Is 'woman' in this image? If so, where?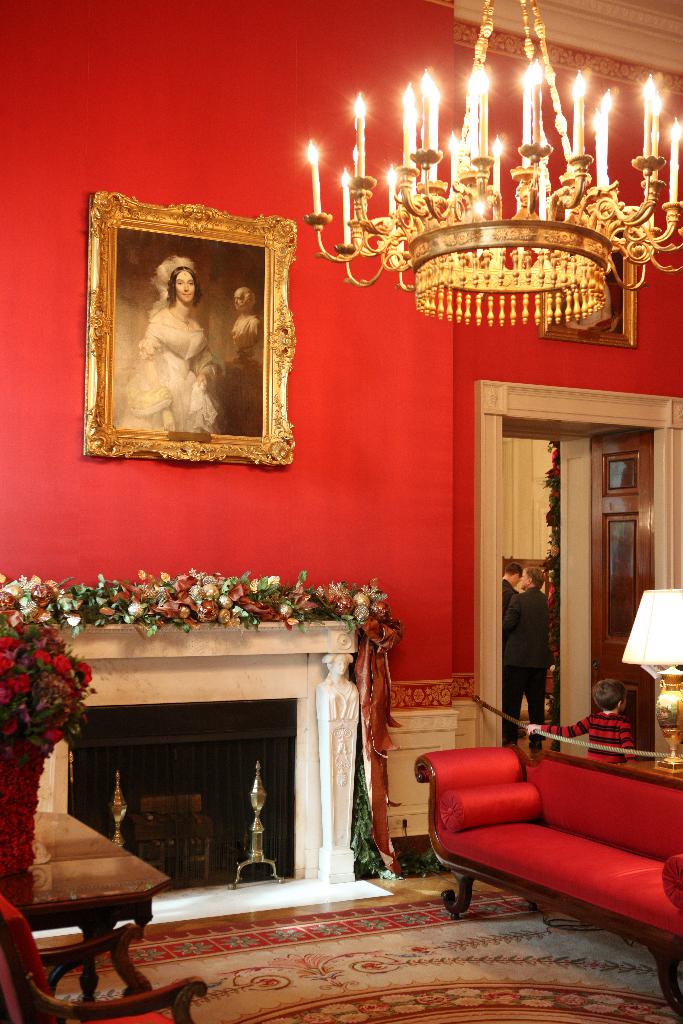
Yes, at box=[122, 255, 226, 429].
